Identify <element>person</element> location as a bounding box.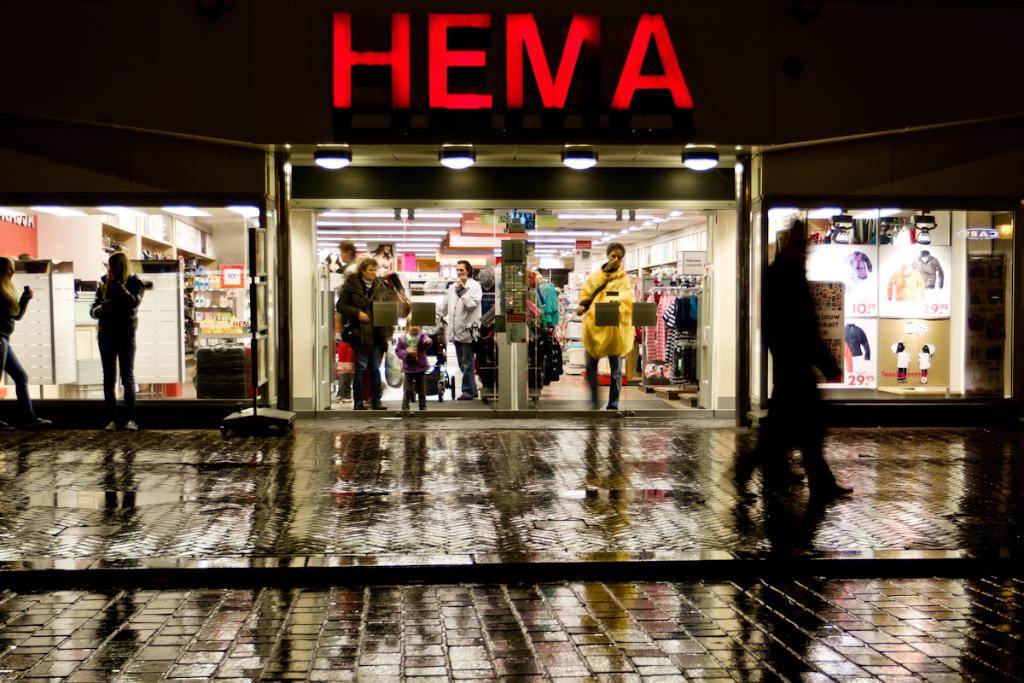
bbox(338, 257, 393, 406).
